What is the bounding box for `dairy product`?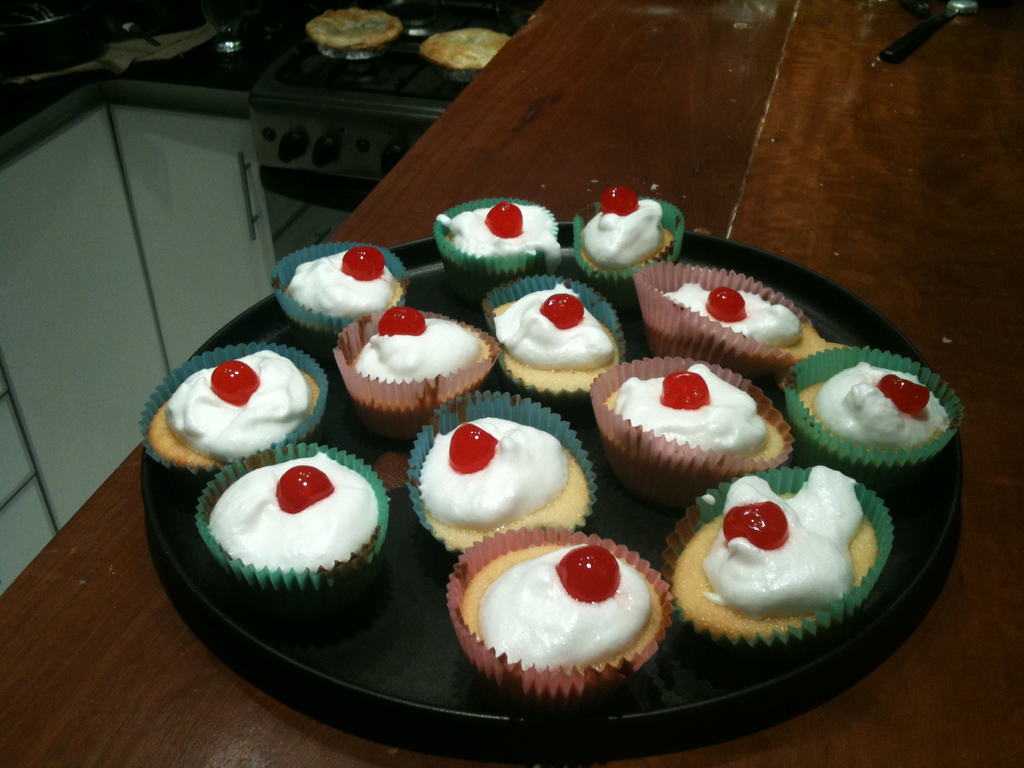
detection(591, 184, 664, 253).
